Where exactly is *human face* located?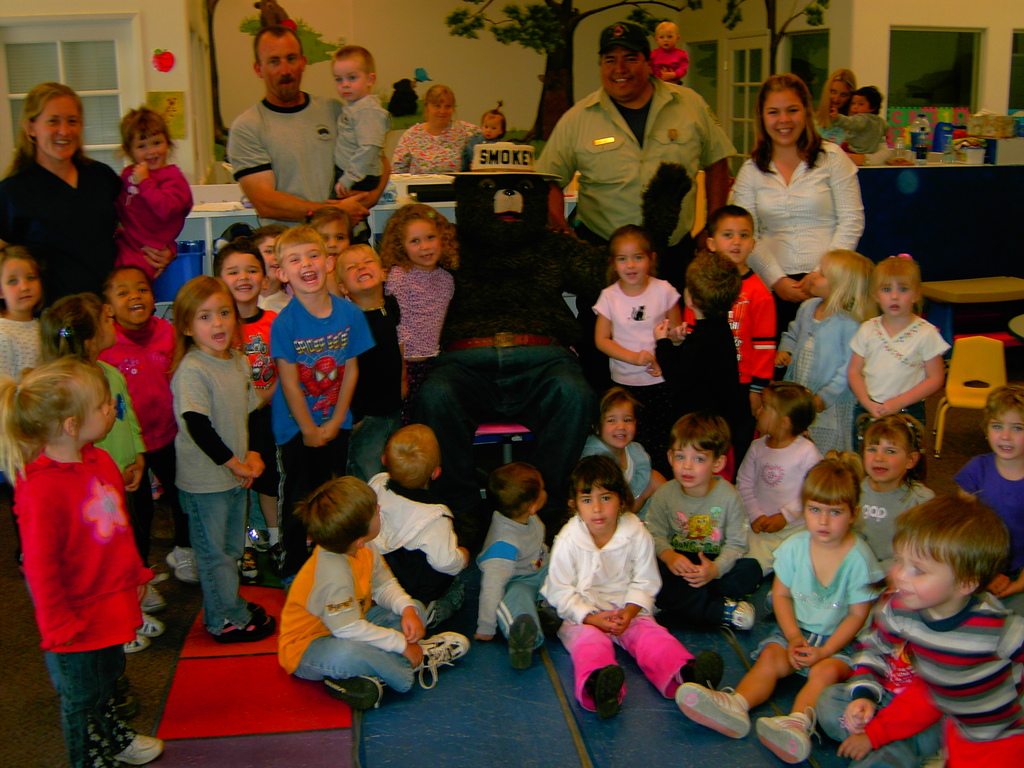
Its bounding box is detection(600, 49, 647, 99).
